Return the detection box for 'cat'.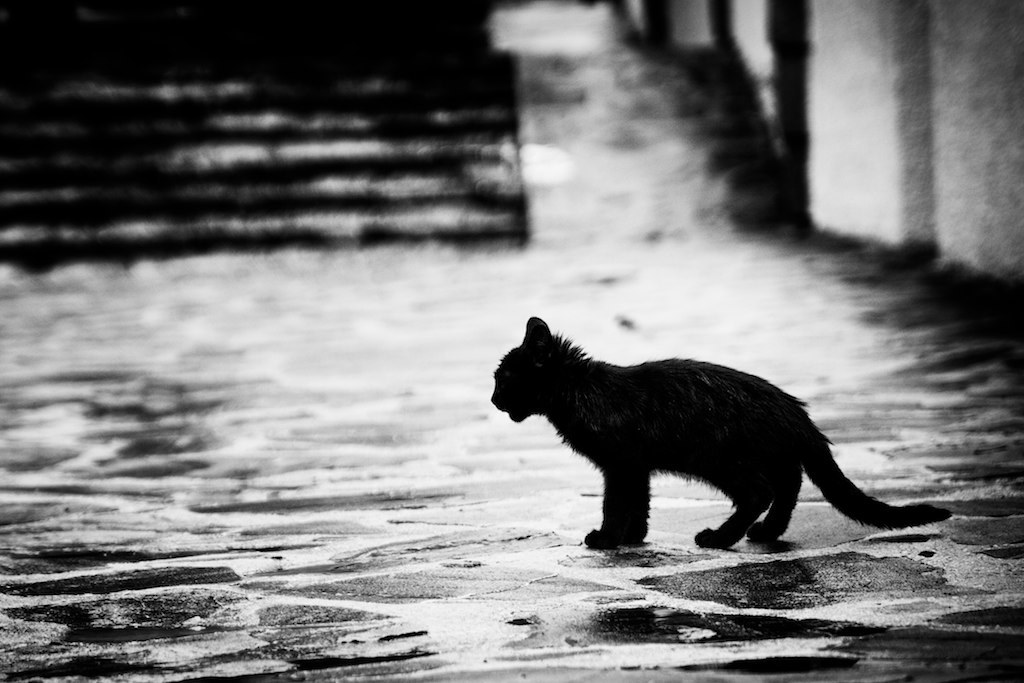
493,312,949,546.
